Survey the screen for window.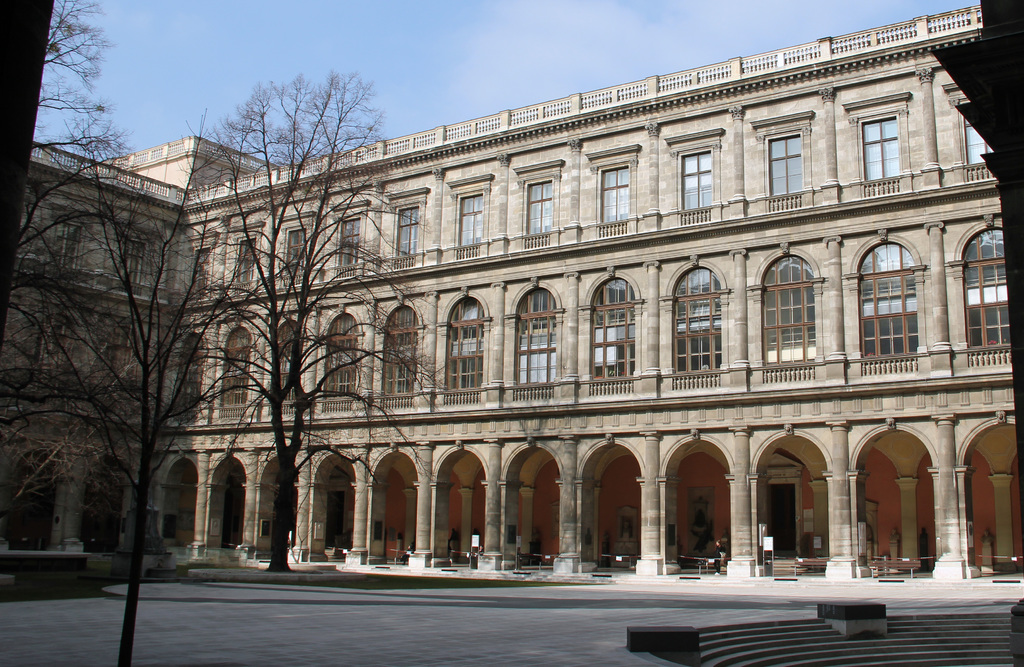
Survey found: detection(509, 164, 560, 251).
